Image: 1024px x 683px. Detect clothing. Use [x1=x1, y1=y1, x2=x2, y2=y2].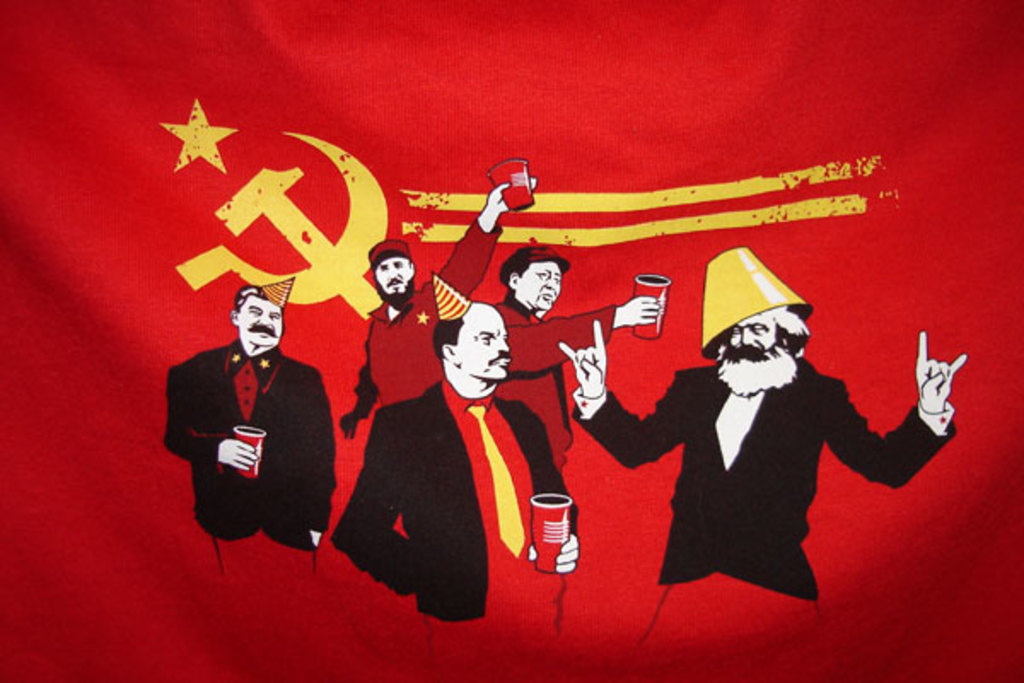
[x1=171, y1=307, x2=328, y2=569].
